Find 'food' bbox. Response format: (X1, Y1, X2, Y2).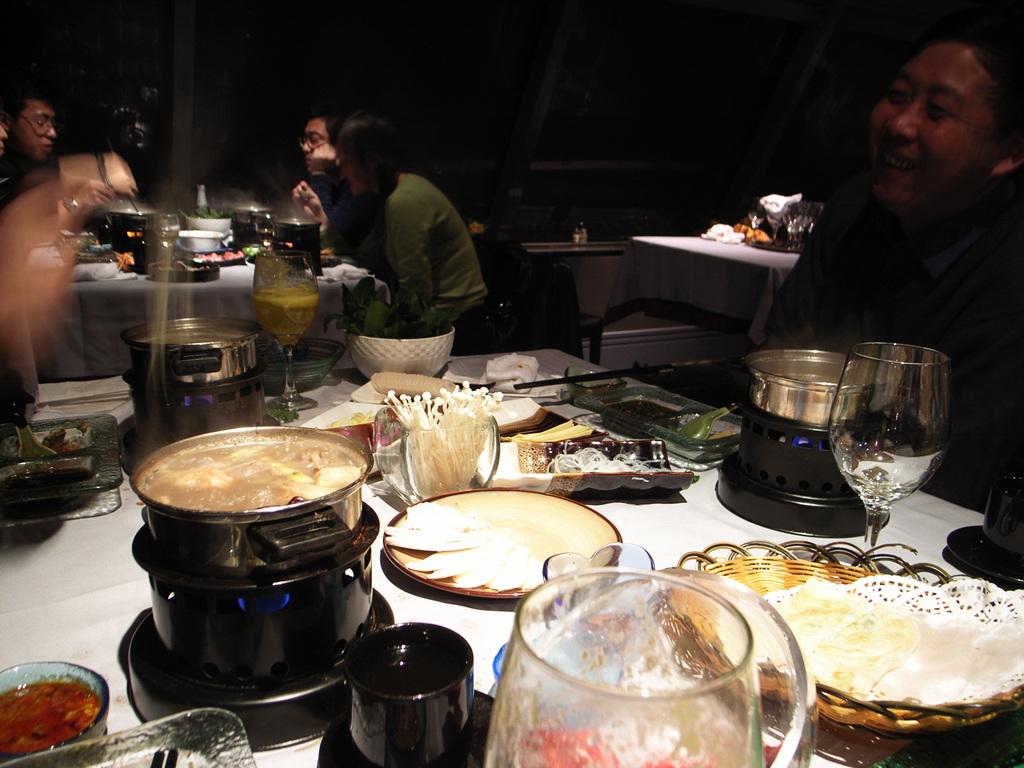
(706, 428, 735, 445).
